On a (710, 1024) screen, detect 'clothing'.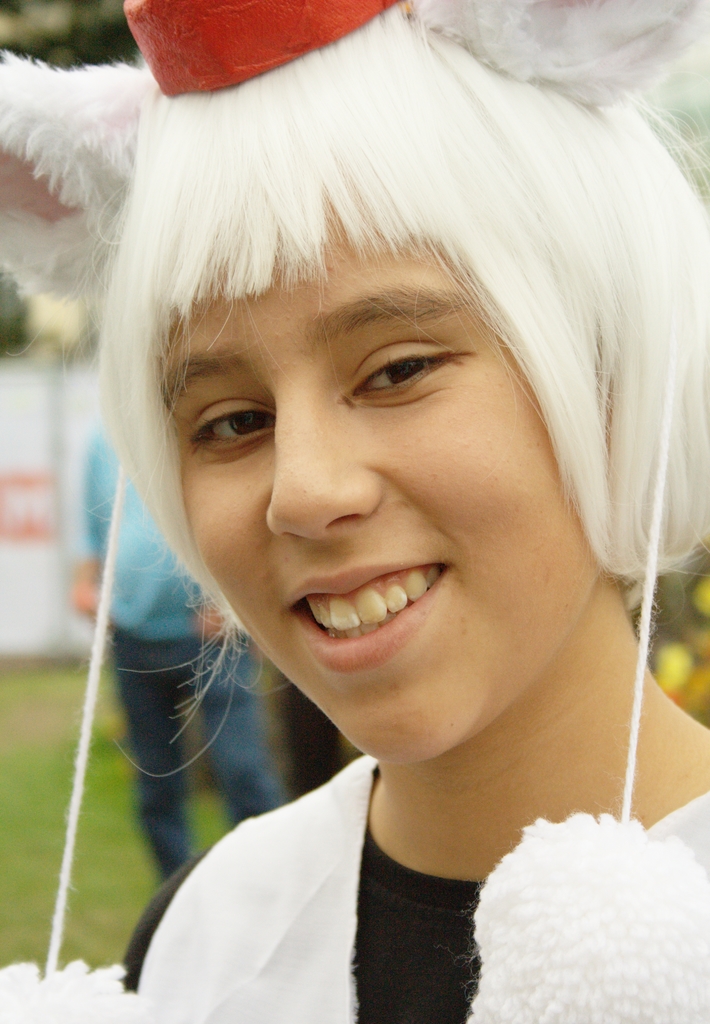
l=0, t=756, r=709, b=1023.
